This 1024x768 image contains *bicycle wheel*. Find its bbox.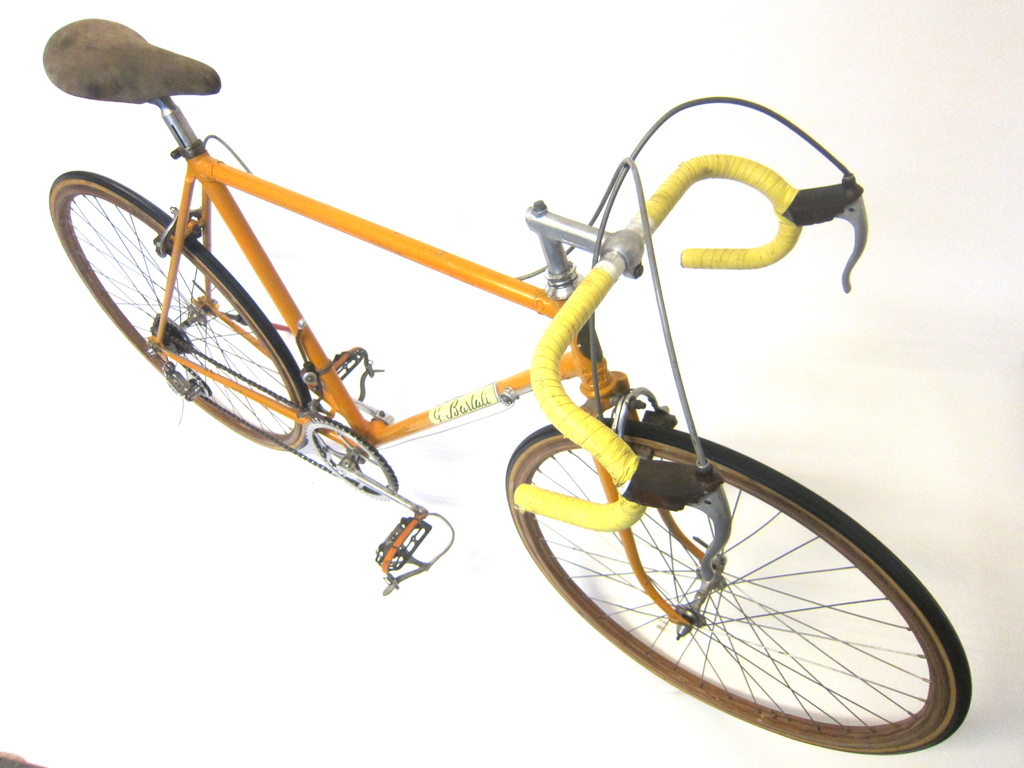
region(512, 412, 972, 754).
